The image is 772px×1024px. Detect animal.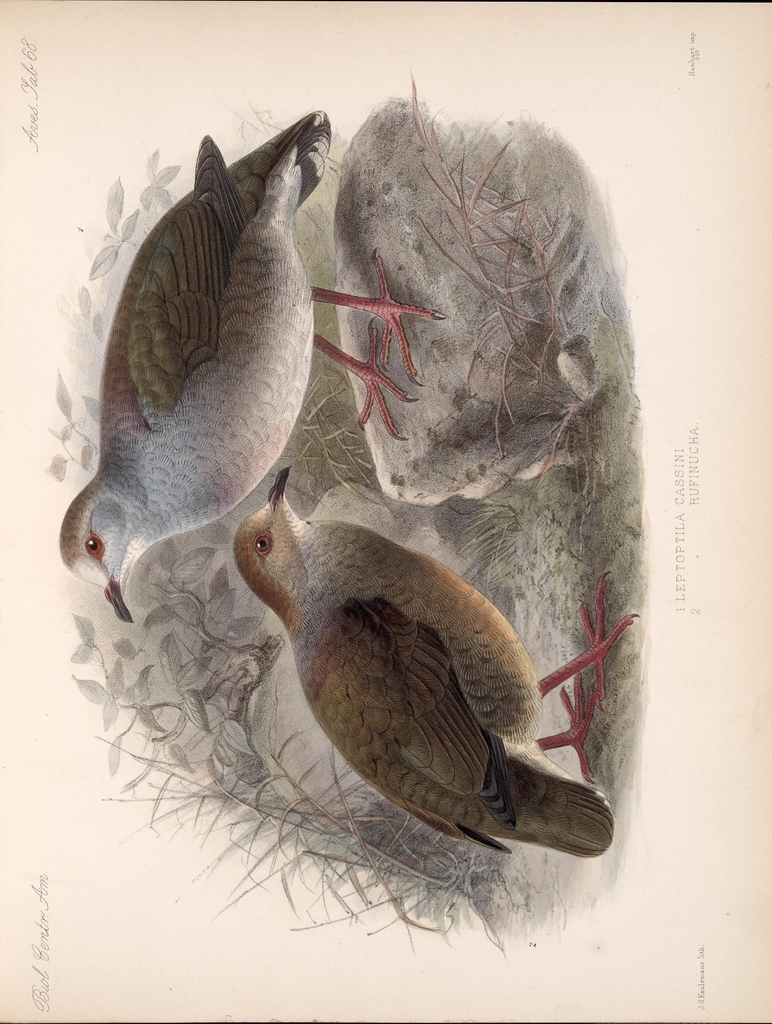
Detection: rect(229, 467, 634, 863).
